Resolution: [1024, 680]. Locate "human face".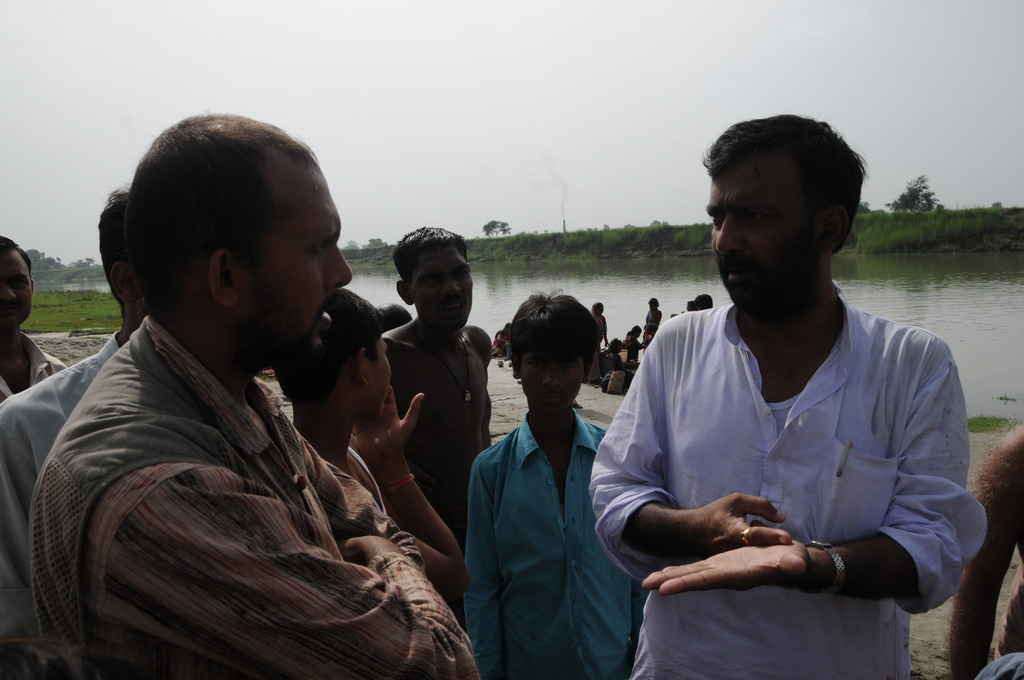
locate(404, 243, 471, 327).
